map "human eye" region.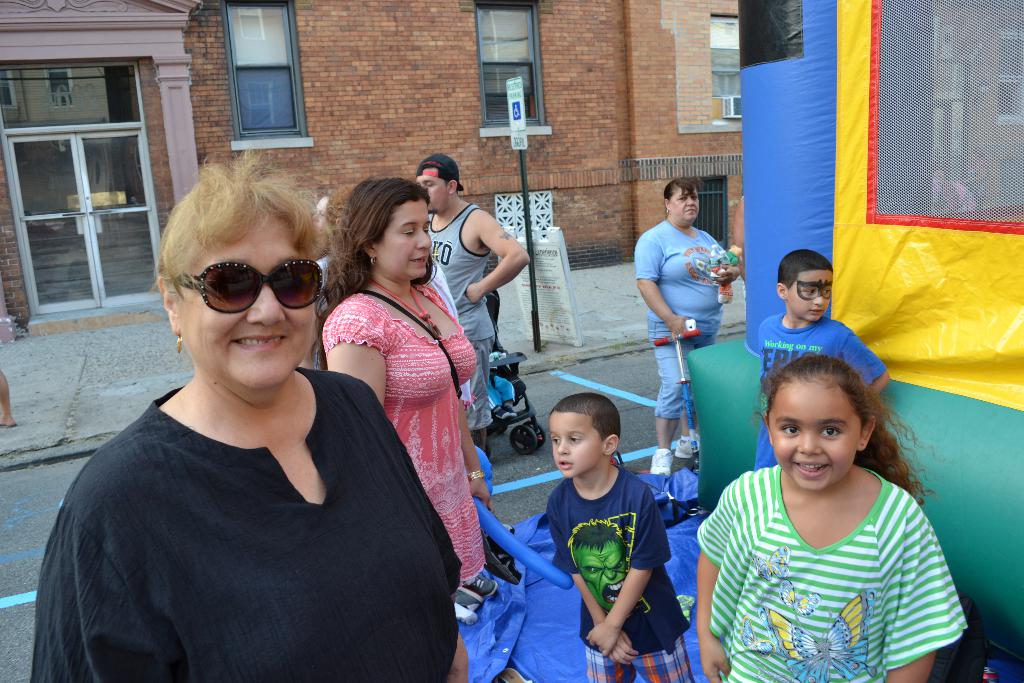
Mapped to crop(678, 196, 687, 203).
